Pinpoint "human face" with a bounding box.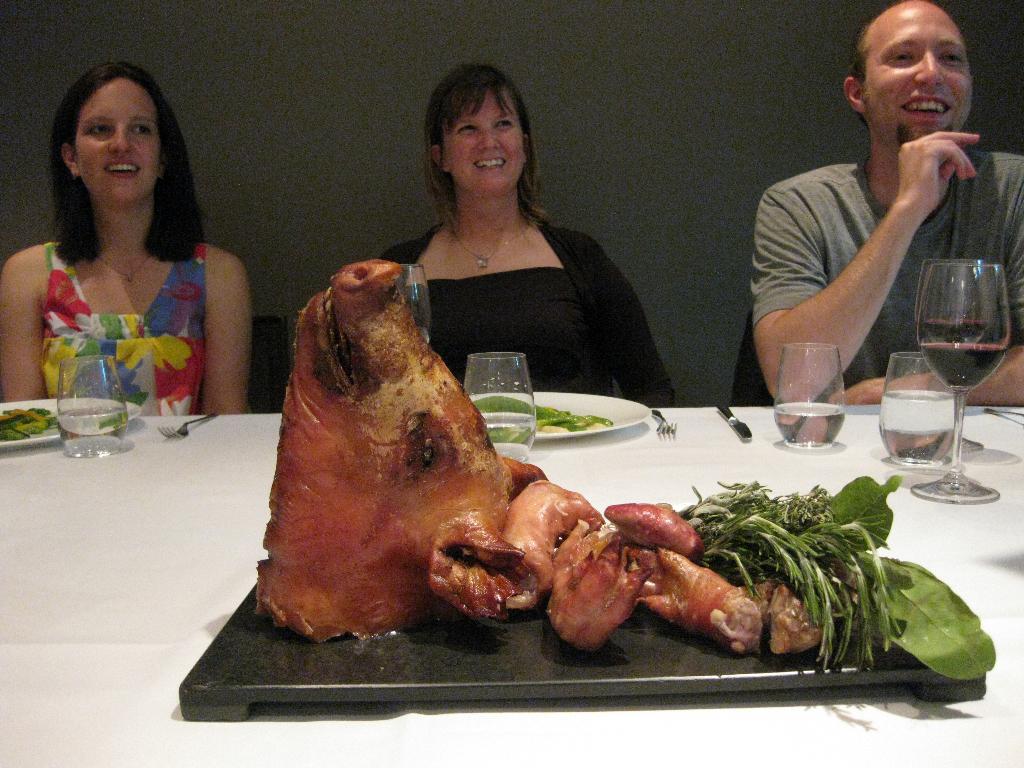
bbox(863, 8, 969, 145).
